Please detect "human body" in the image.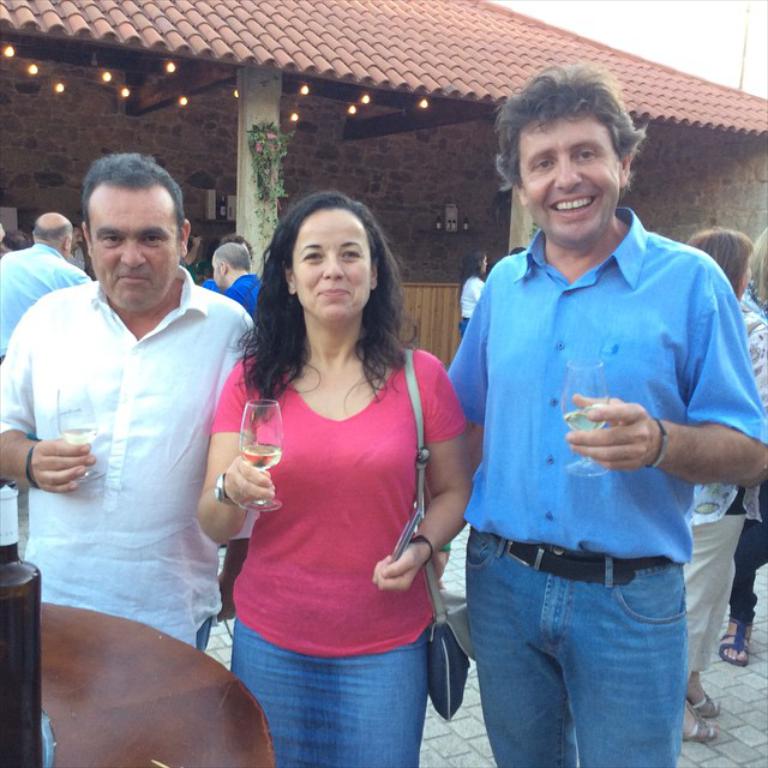
0:204:95:372.
